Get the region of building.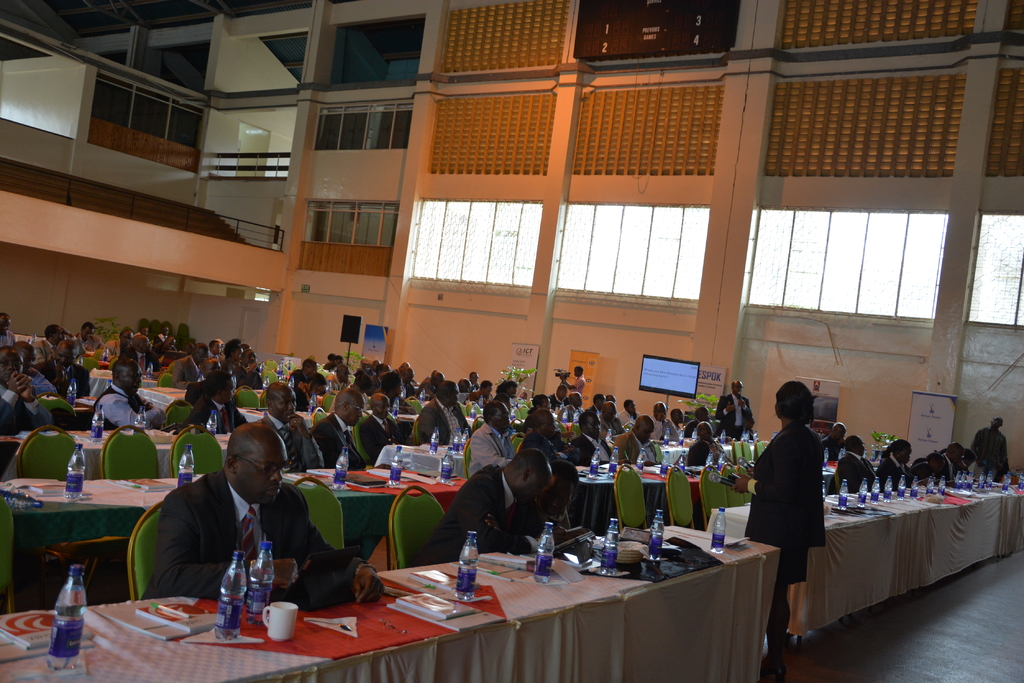
(left=0, top=0, right=1020, bottom=682).
